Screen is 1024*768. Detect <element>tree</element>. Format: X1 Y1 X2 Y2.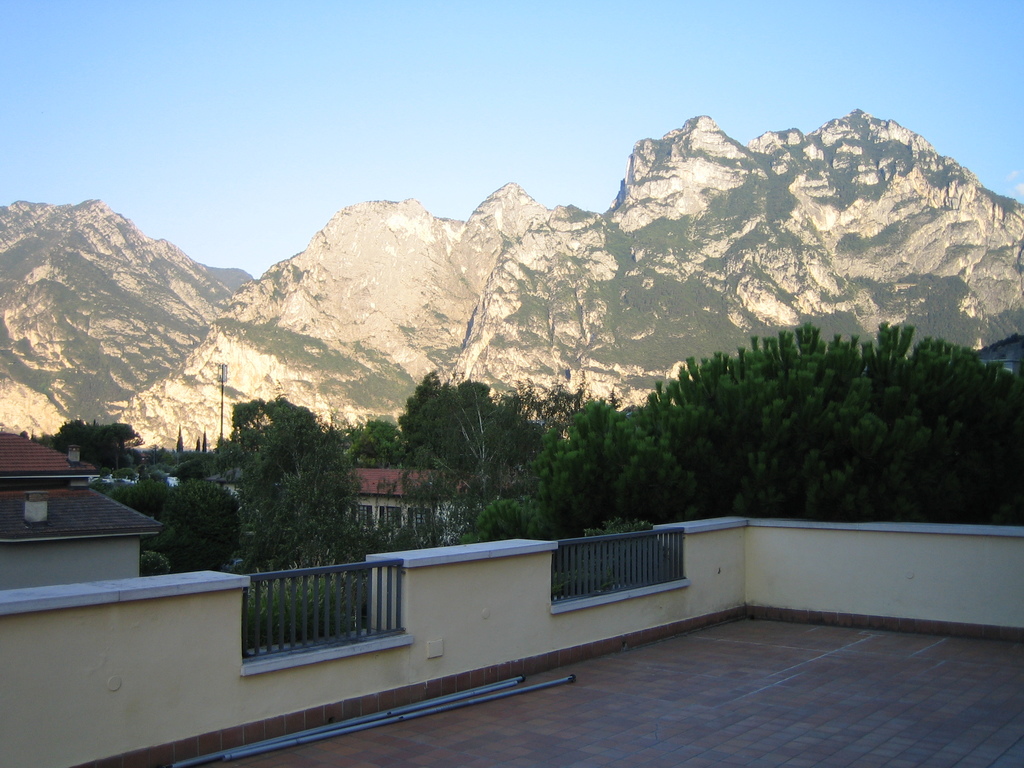
207 406 355 566.
